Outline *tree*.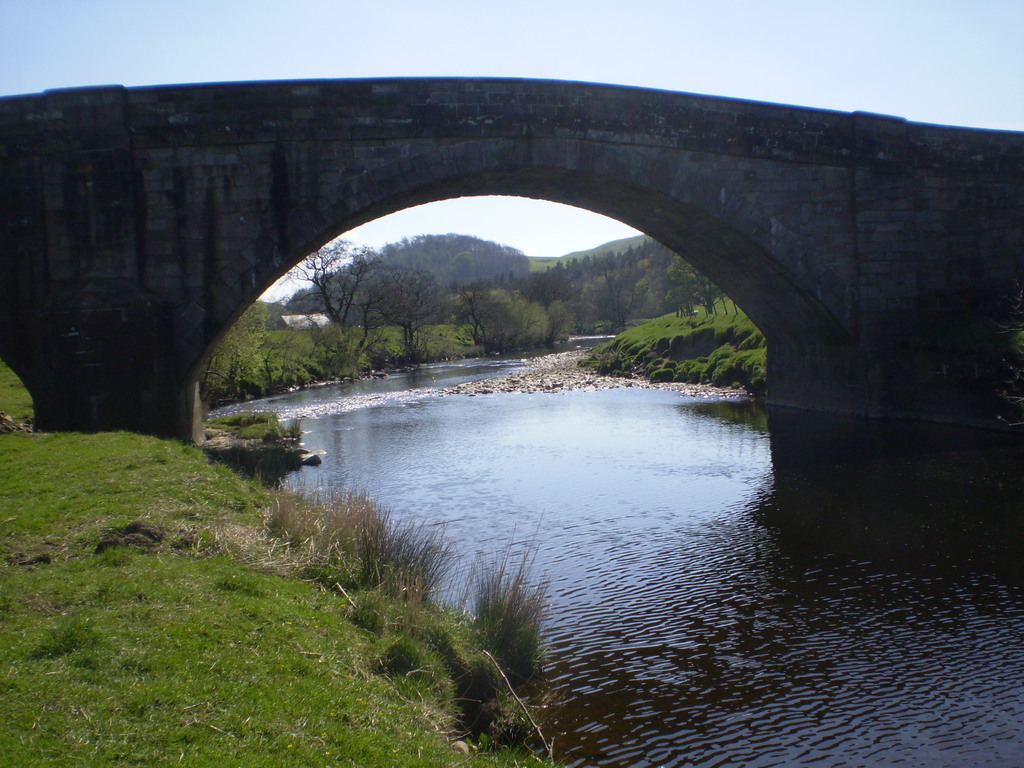
Outline: <bbox>371, 249, 470, 371</bbox>.
